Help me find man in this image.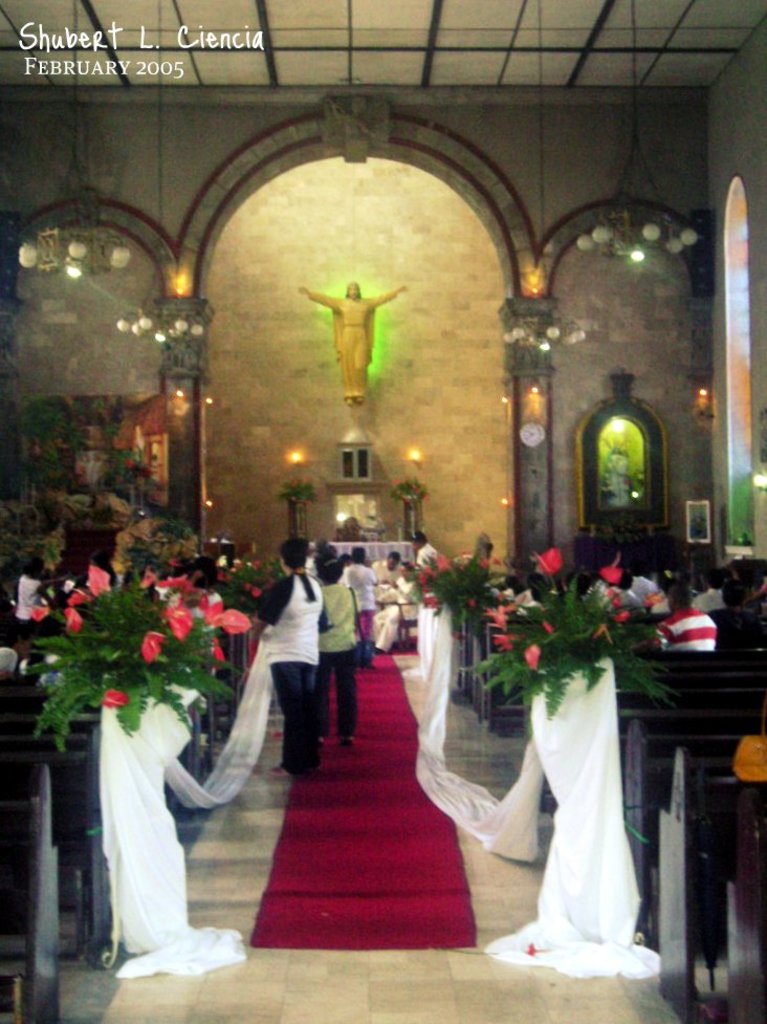
Found it: select_region(239, 539, 354, 785).
